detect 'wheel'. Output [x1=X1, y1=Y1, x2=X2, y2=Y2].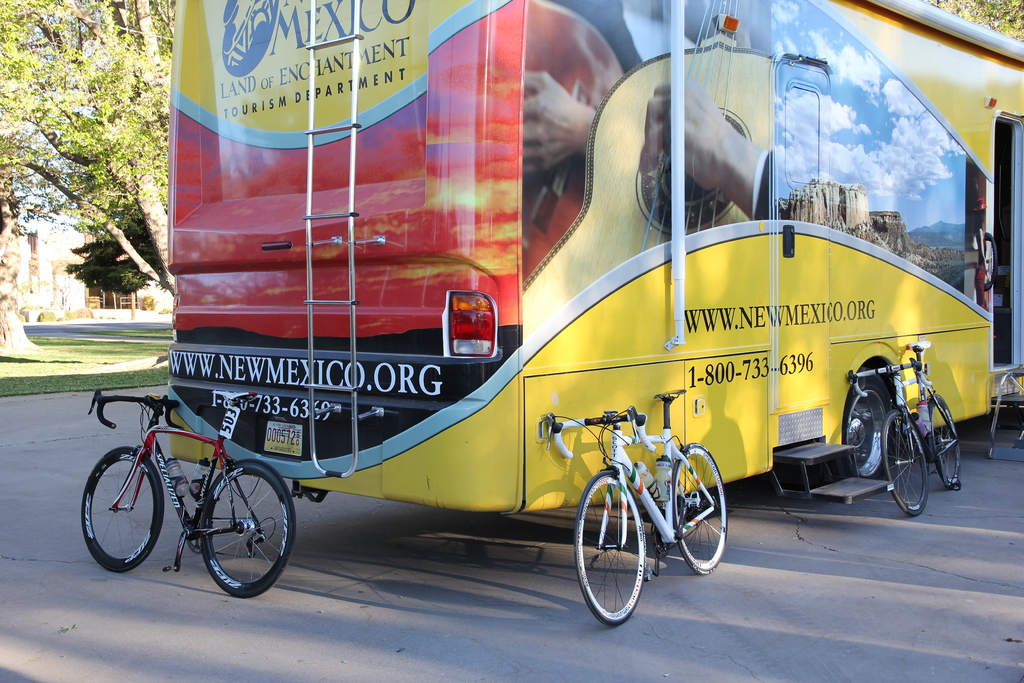
[x1=927, y1=398, x2=961, y2=488].
